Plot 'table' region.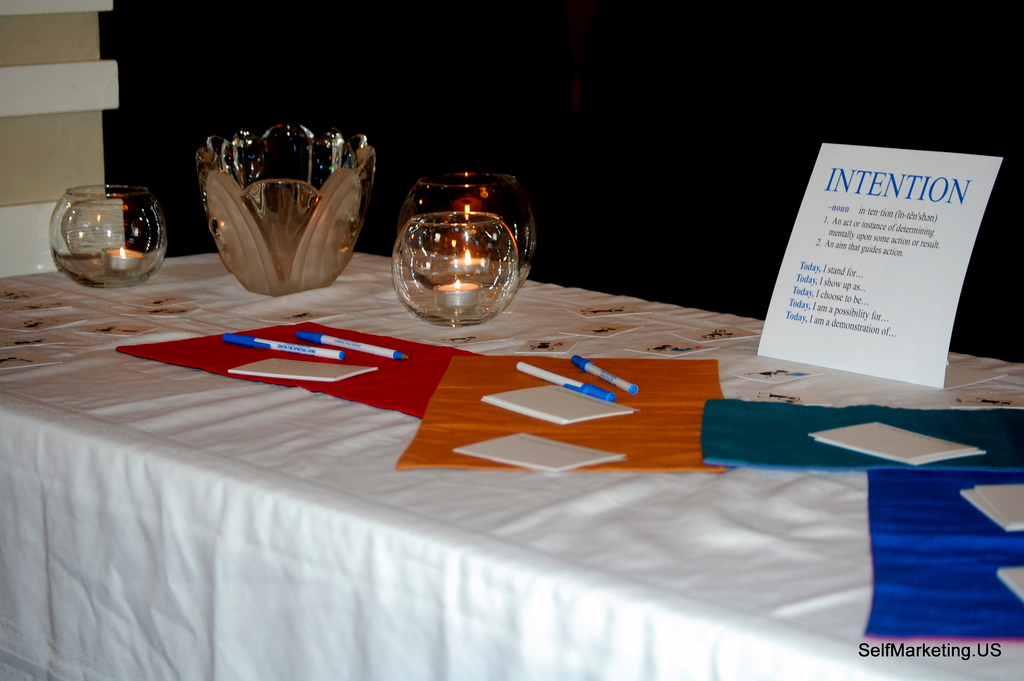
Plotted at [left=0, top=197, right=1023, bottom=679].
